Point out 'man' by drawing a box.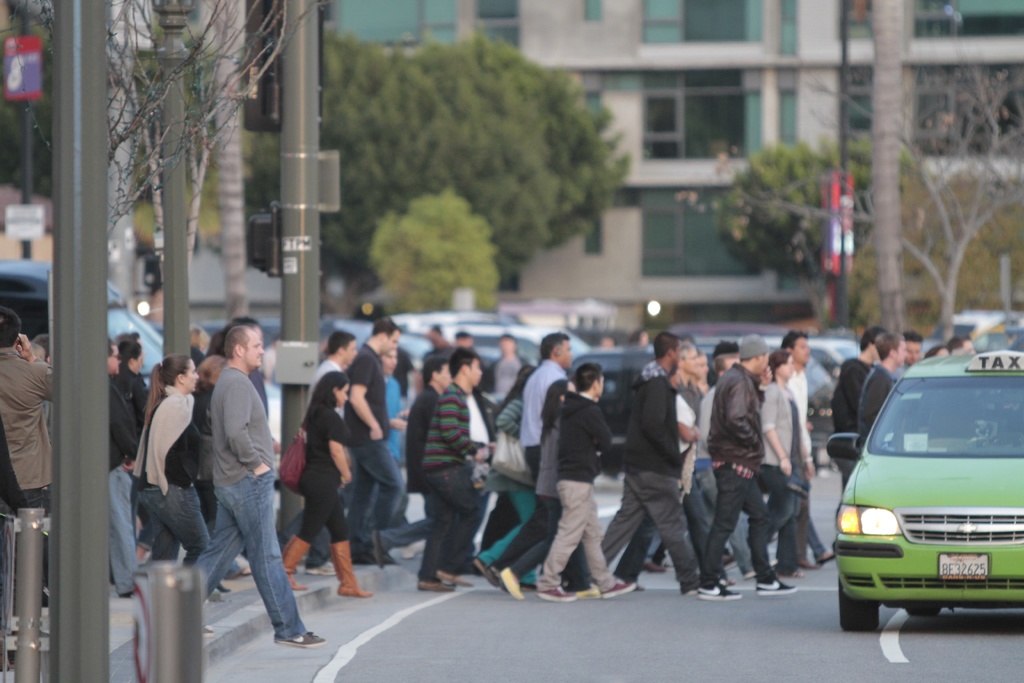
x1=348 y1=320 x2=410 y2=566.
